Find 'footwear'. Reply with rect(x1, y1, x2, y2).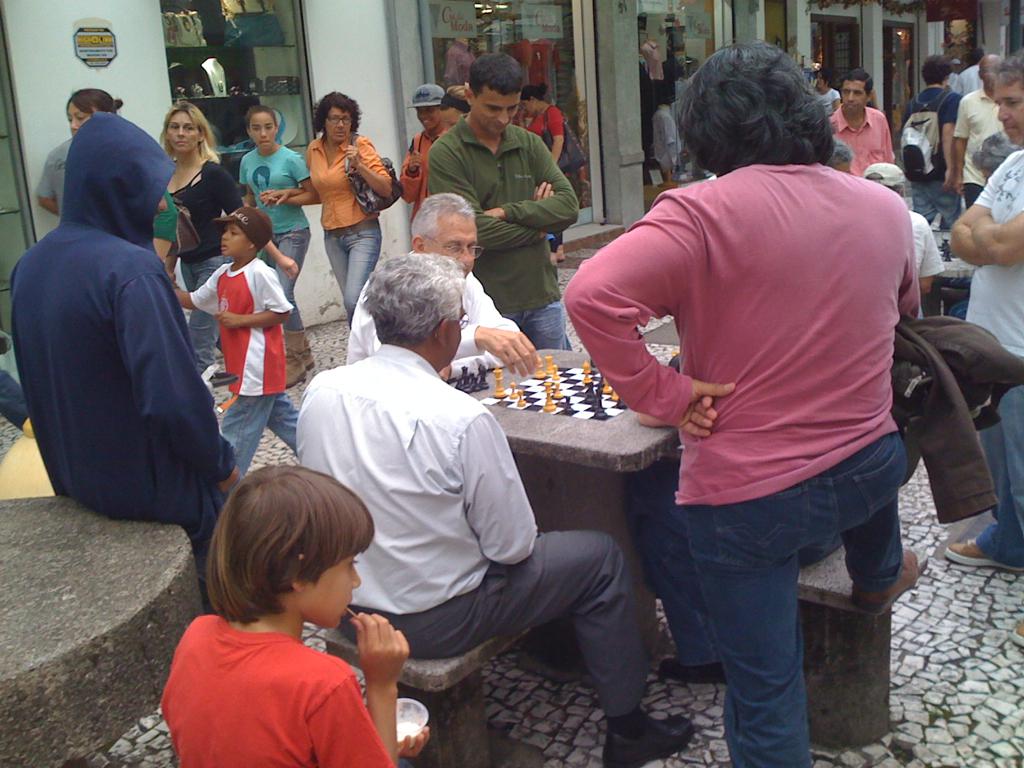
rect(1011, 621, 1023, 652).
